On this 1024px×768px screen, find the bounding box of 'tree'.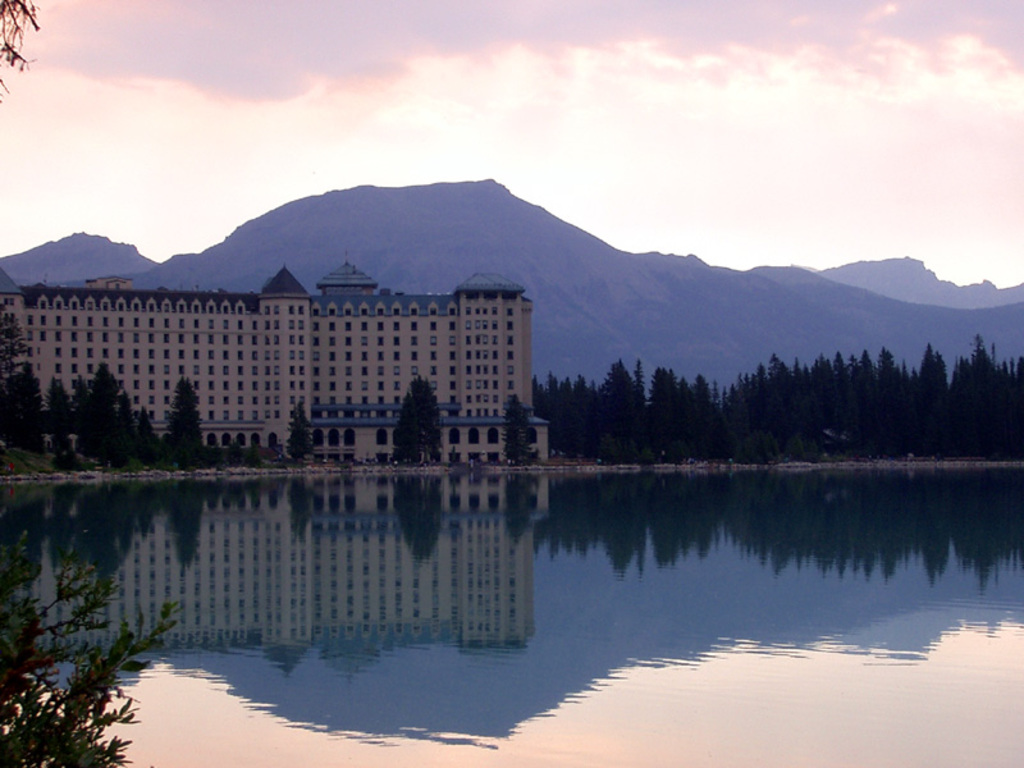
Bounding box: left=955, top=346, right=996, bottom=456.
